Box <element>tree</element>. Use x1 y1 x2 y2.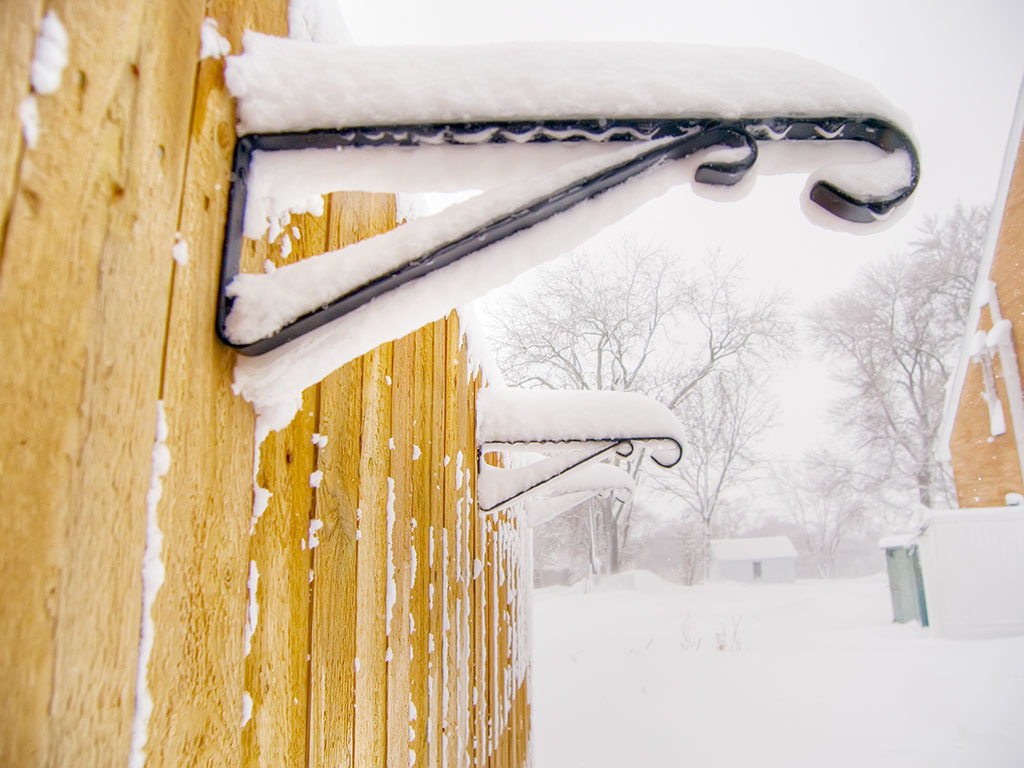
803 203 990 539.
